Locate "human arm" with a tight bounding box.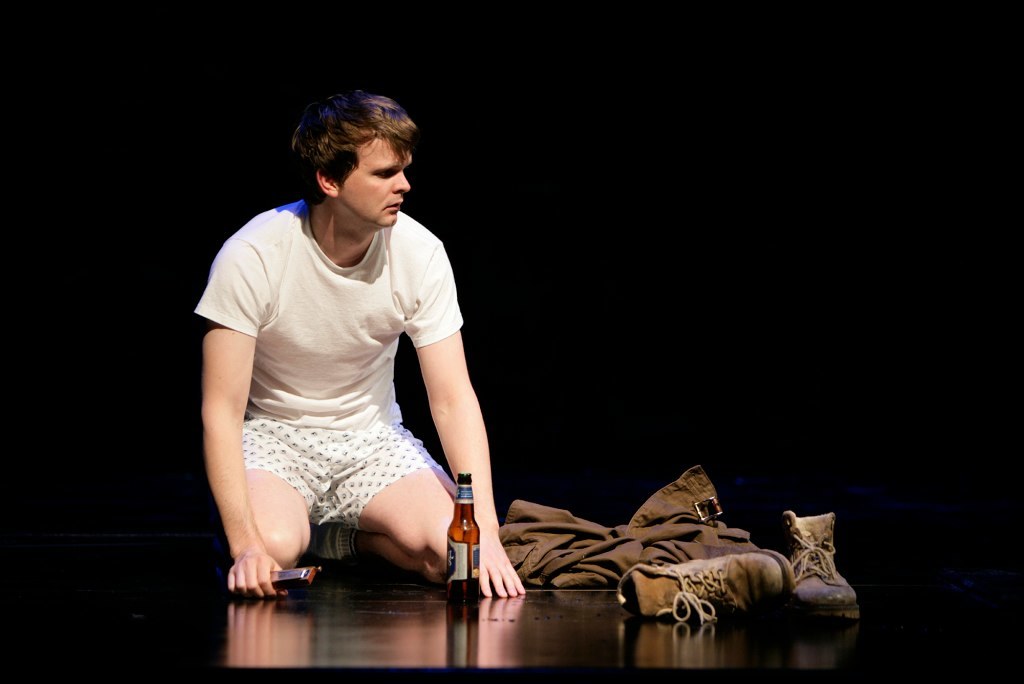
crop(187, 228, 269, 609).
